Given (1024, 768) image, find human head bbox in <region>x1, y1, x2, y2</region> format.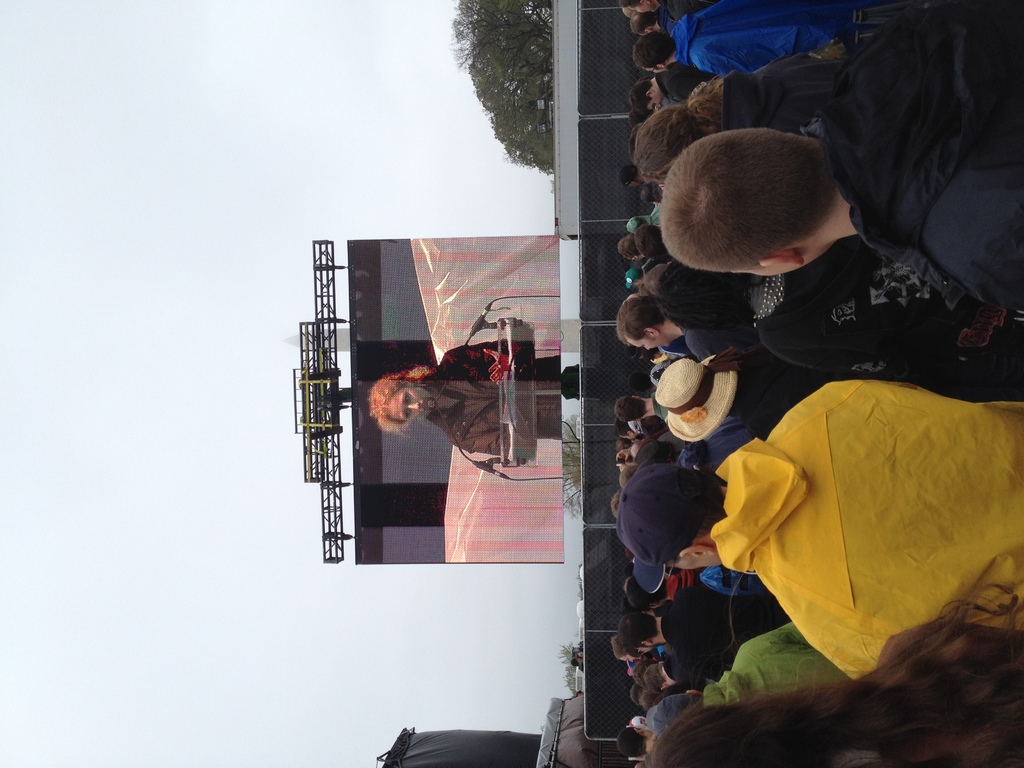
<region>624, 0, 661, 13</region>.
